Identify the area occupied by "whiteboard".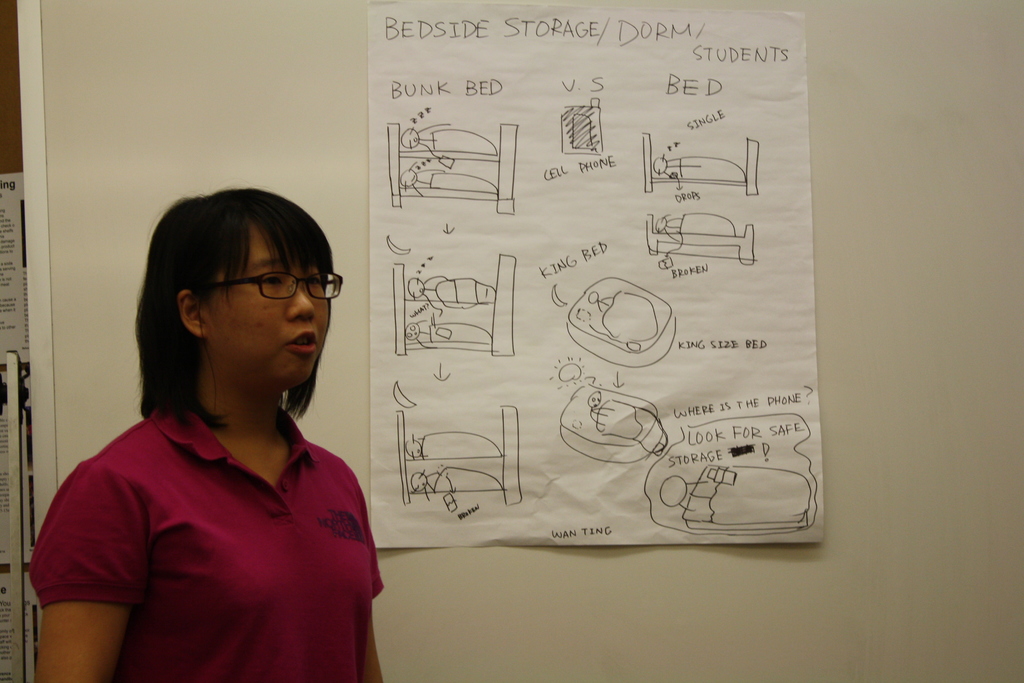
Area: {"left": 12, "top": 0, "right": 1023, "bottom": 682}.
